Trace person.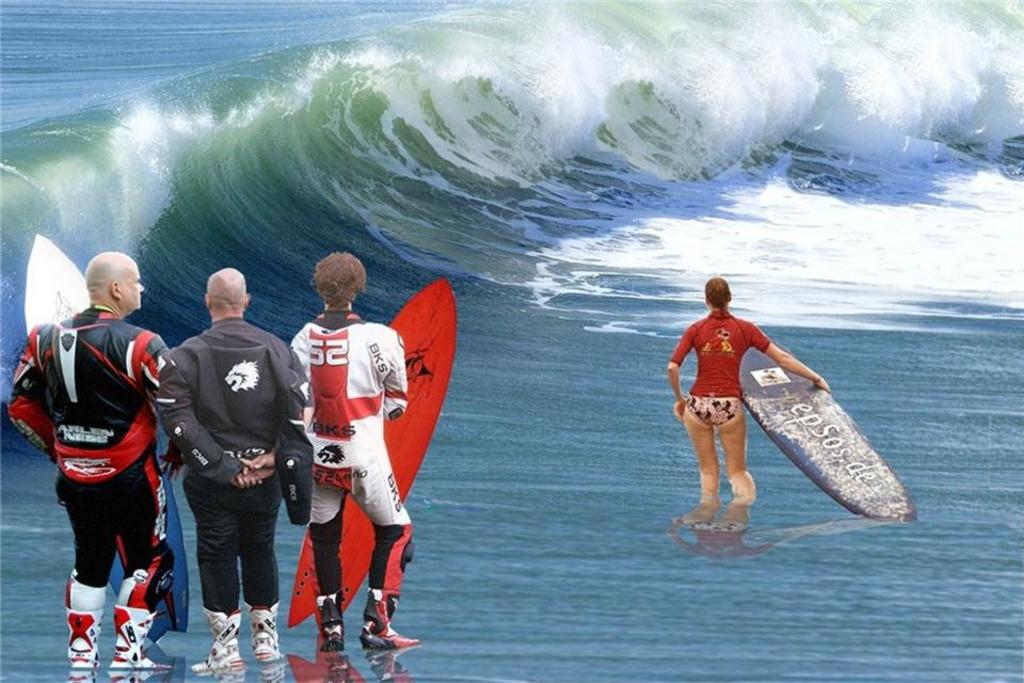
Traced to select_region(30, 209, 172, 668).
